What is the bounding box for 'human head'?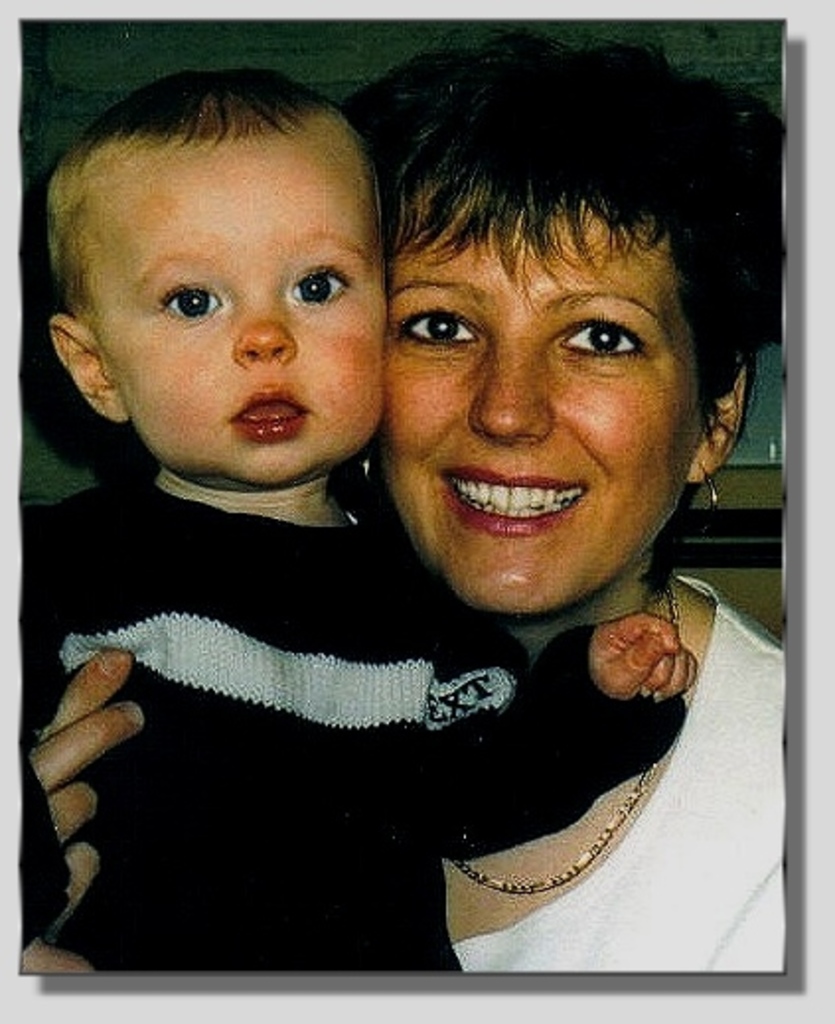
pyautogui.locateOnScreen(381, 43, 778, 620).
